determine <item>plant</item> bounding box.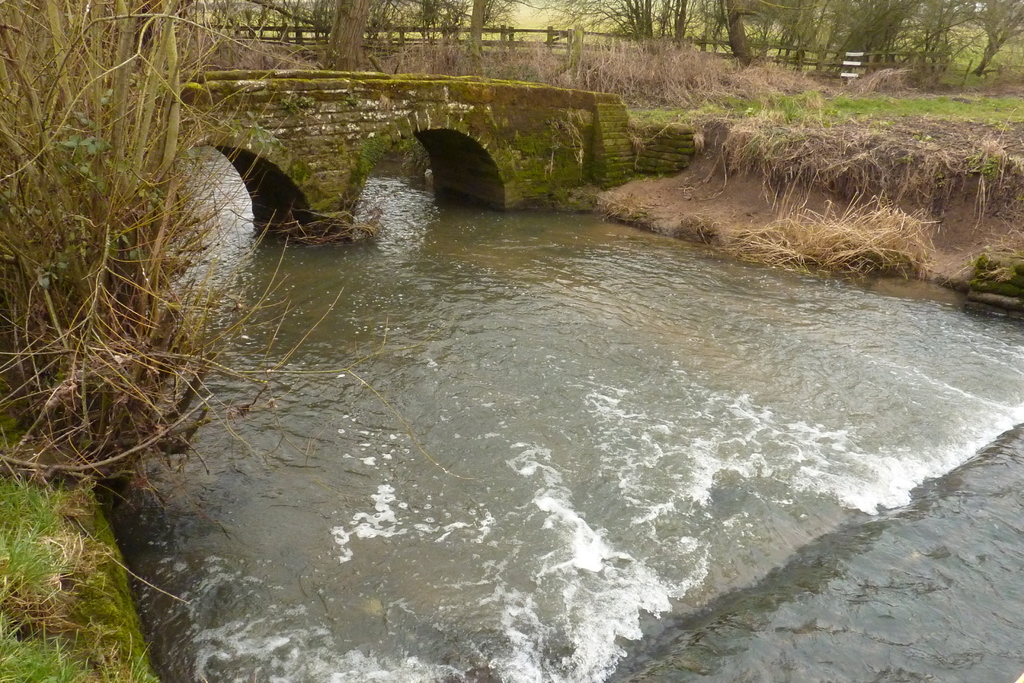
Determined: (x1=17, y1=66, x2=266, y2=537).
